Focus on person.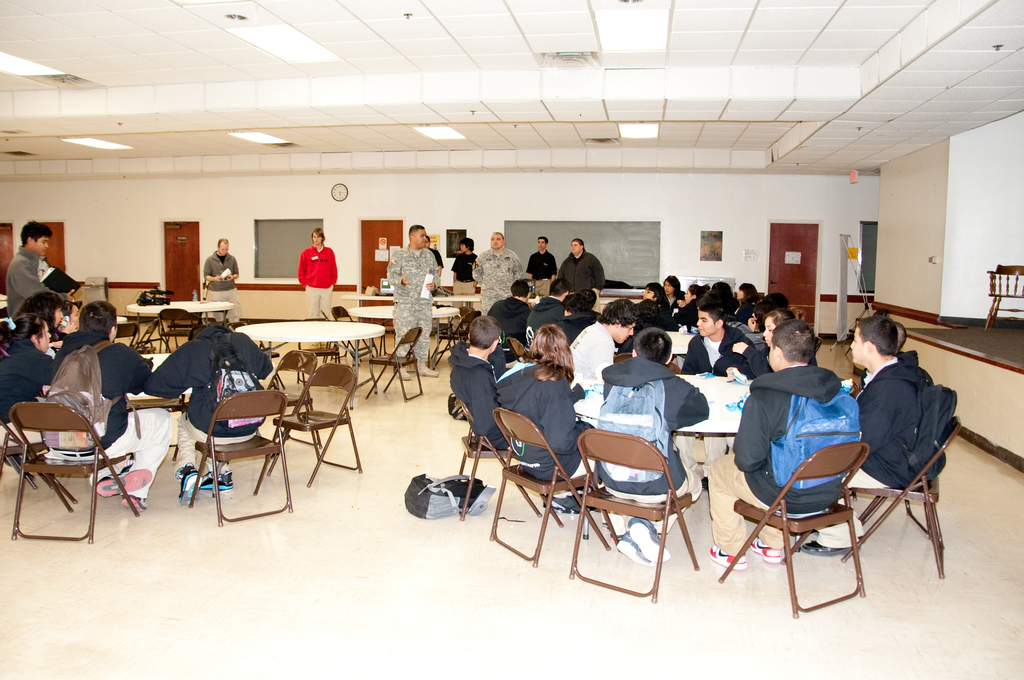
Focused at locate(39, 301, 147, 499).
